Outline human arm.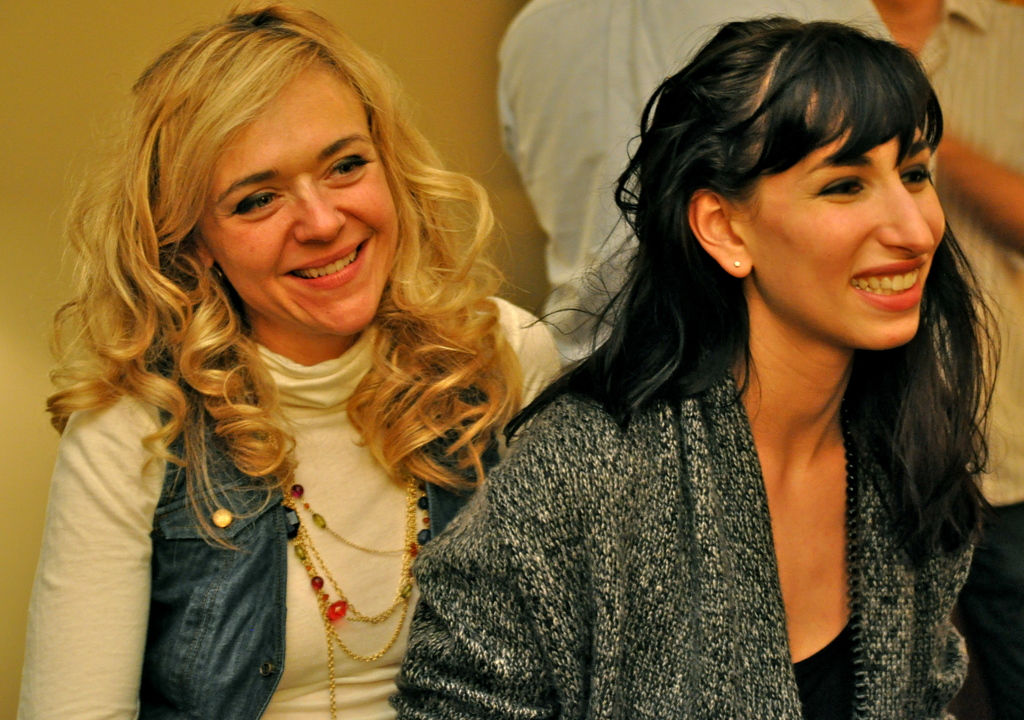
Outline: <box>34,401,154,700</box>.
